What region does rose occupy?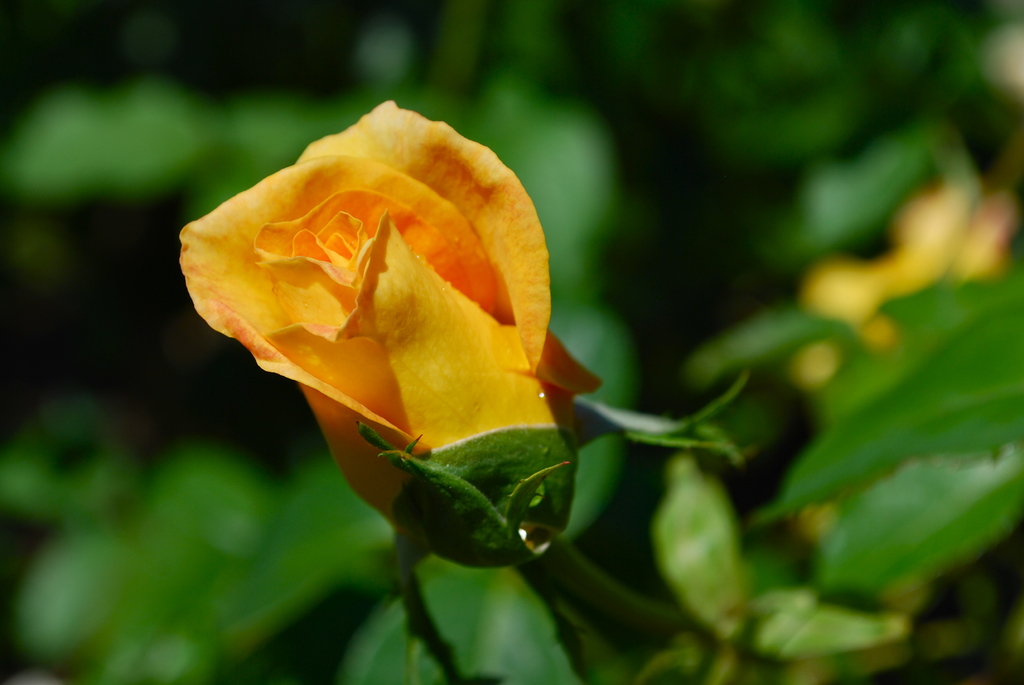
(left=177, top=94, right=607, bottom=572).
